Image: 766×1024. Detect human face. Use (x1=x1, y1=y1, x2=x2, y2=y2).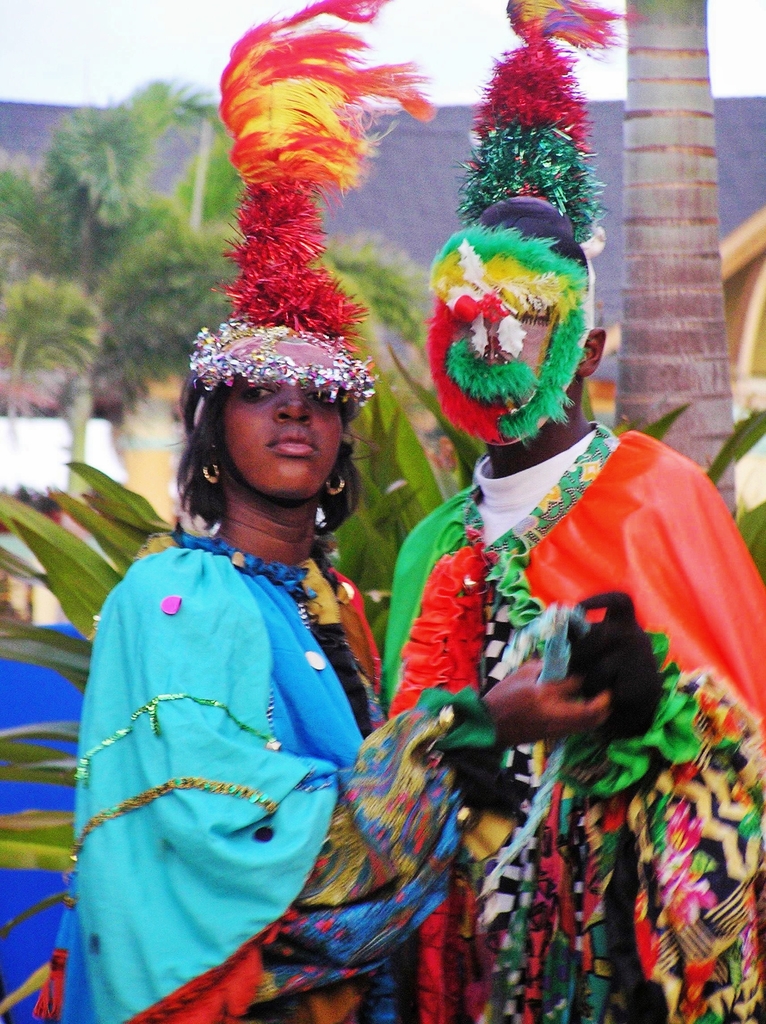
(x1=227, y1=375, x2=347, y2=504).
